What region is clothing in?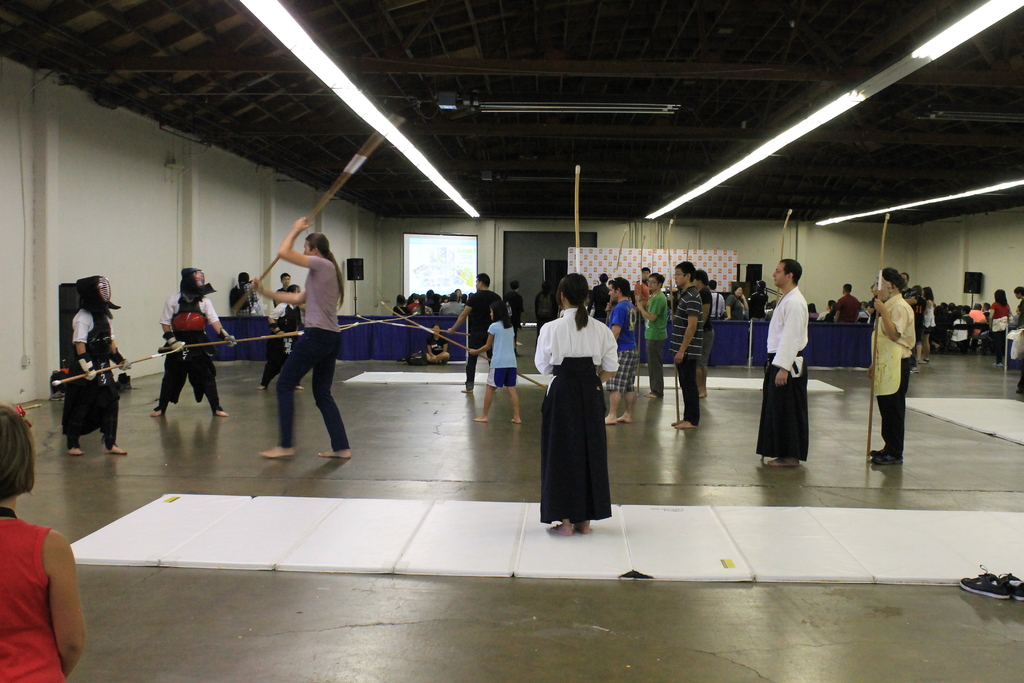
[1007,297,1023,359].
